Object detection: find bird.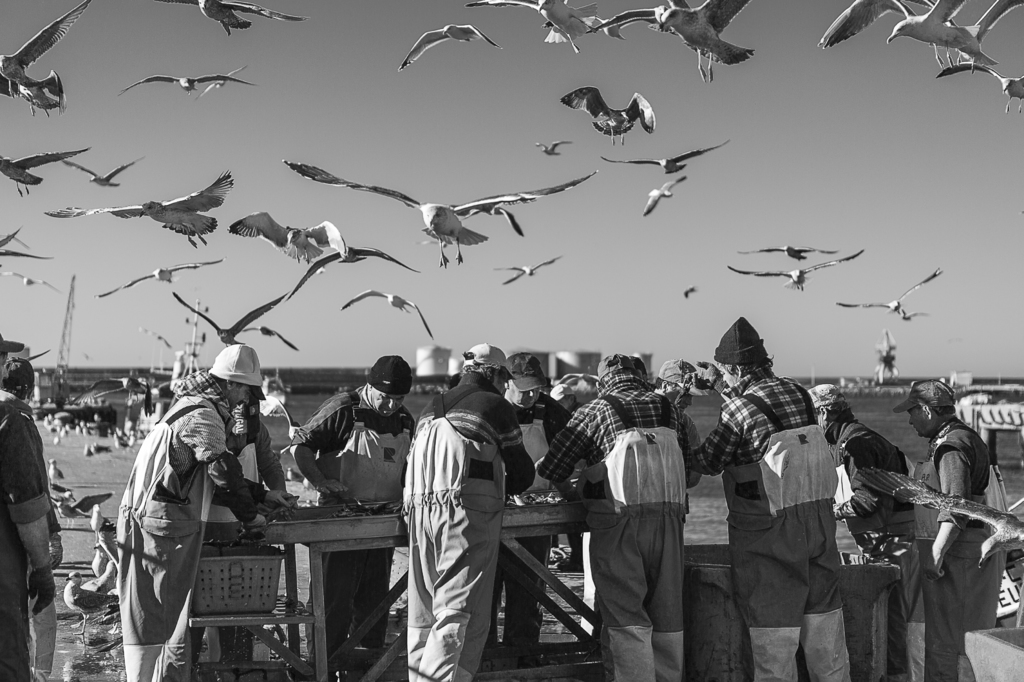
Rect(334, 289, 440, 343).
